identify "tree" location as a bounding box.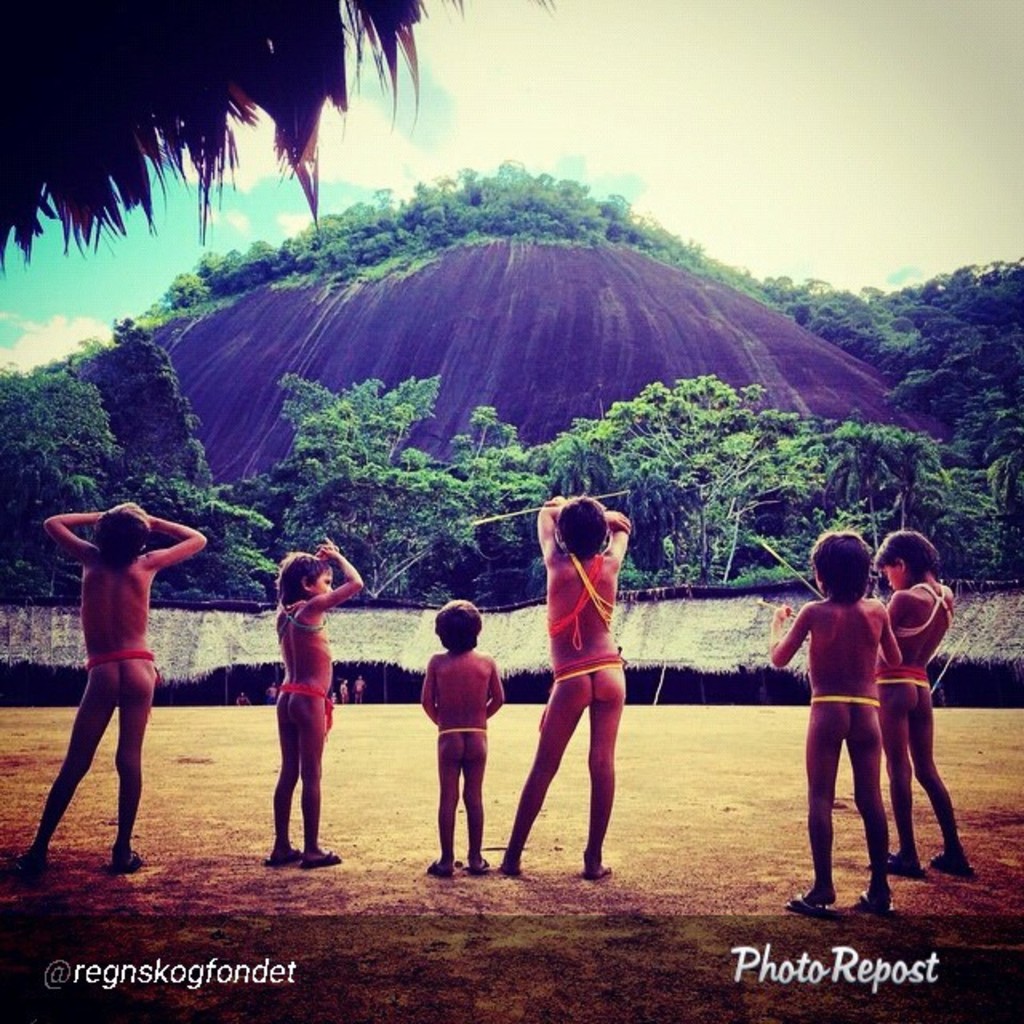
pyautogui.locateOnScreen(0, 0, 587, 304).
